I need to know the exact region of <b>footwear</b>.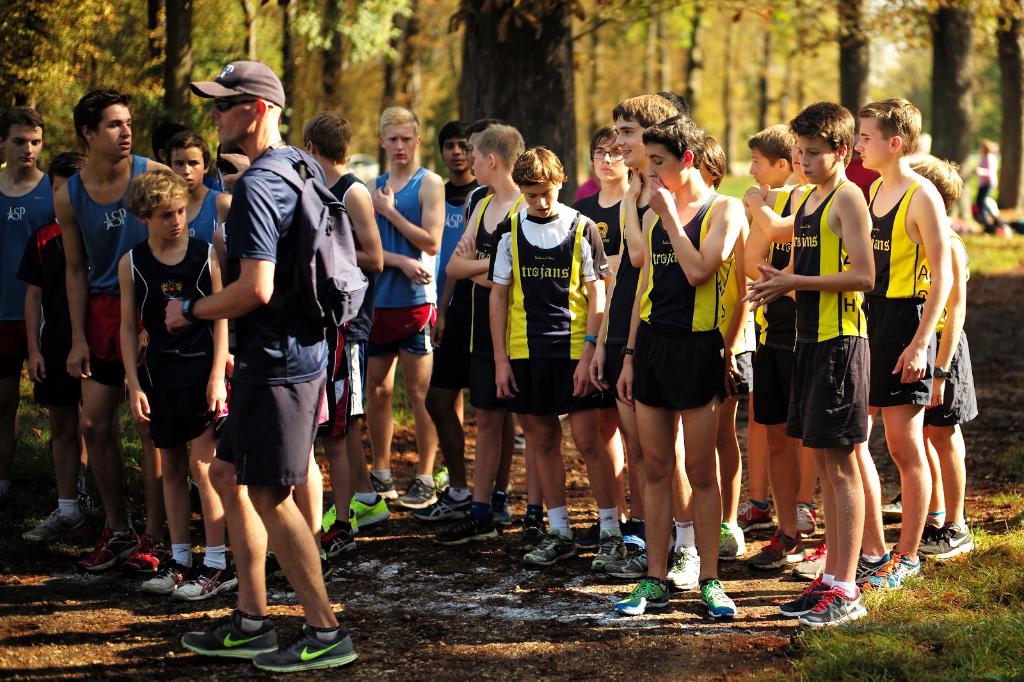
Region: BBox(140, 554, 186, 594).
